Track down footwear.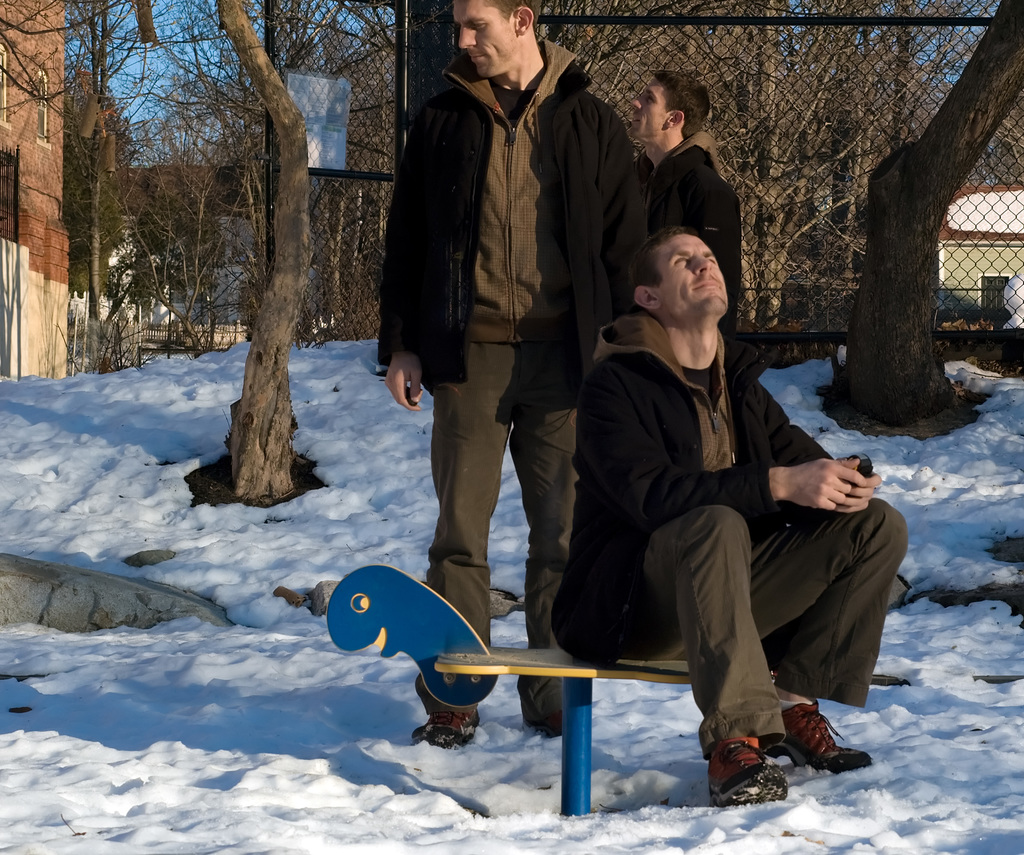
Tracked to 792 710 869 762.
